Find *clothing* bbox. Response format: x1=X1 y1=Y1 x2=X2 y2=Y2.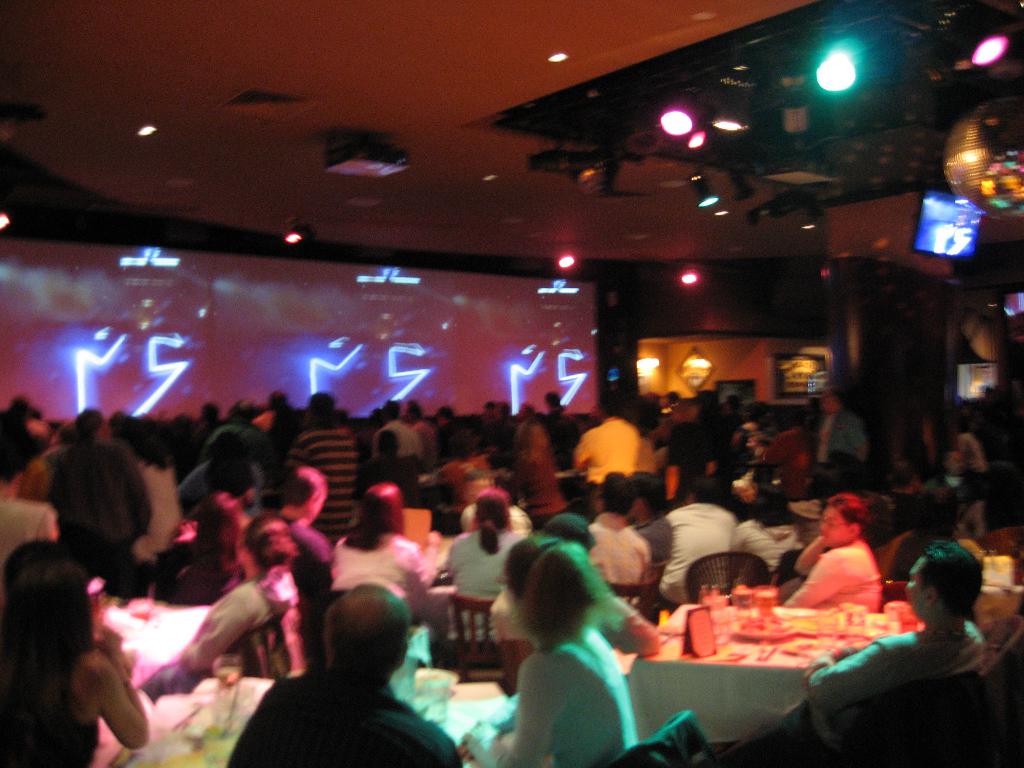
x1=224 y1=671 x2=462 y2=767.
